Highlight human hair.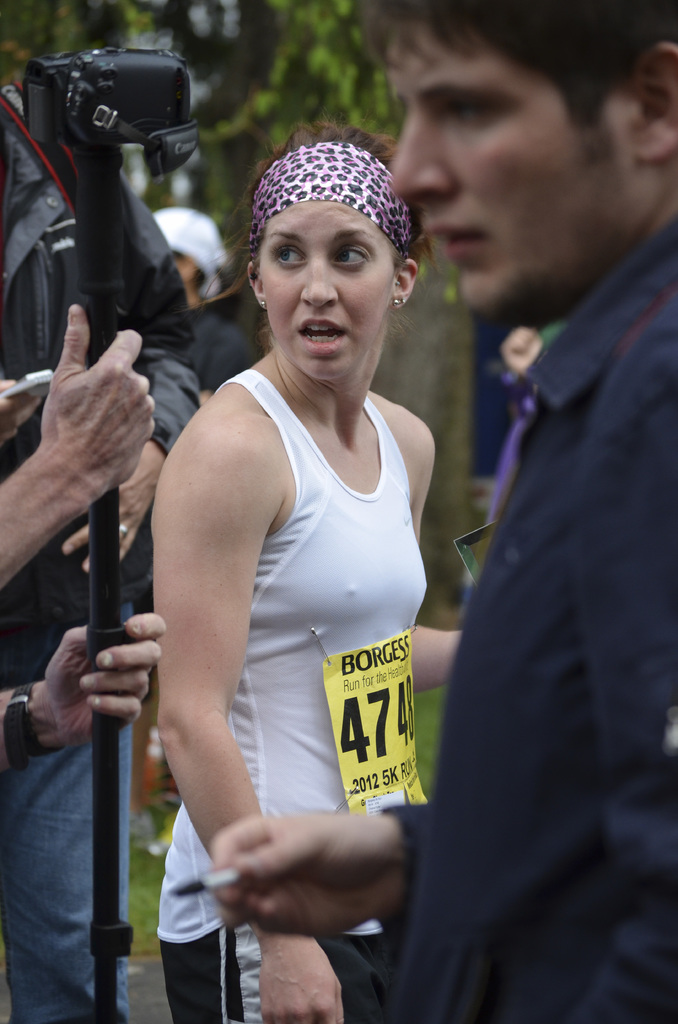
Highlighted region: (188,127,436,314).
